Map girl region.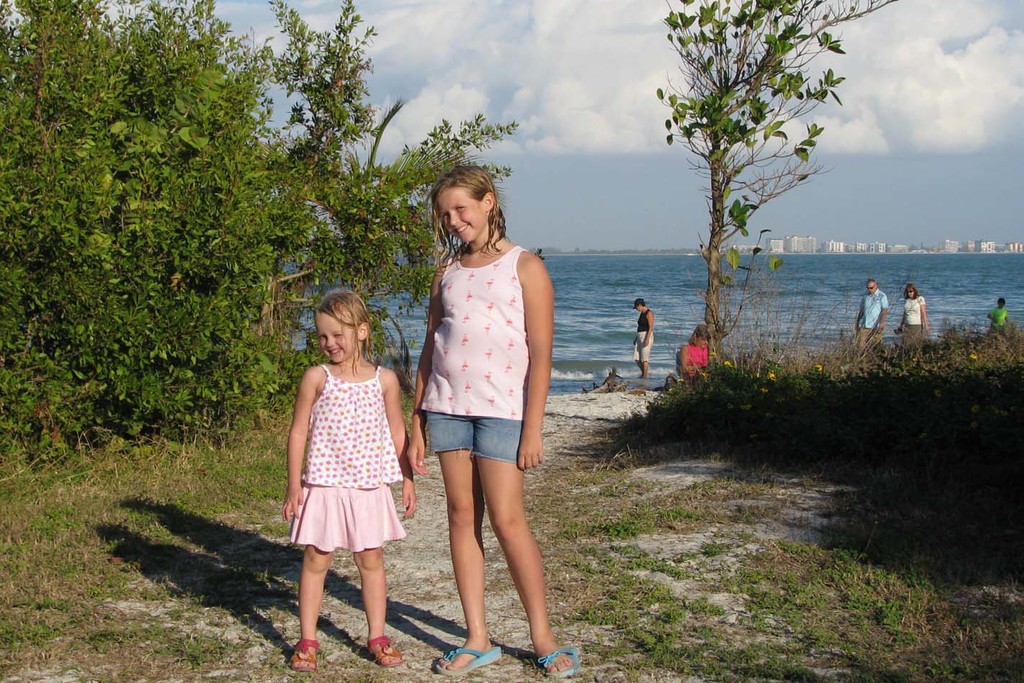
Mapped to detection(407, 166, 576, 677).
